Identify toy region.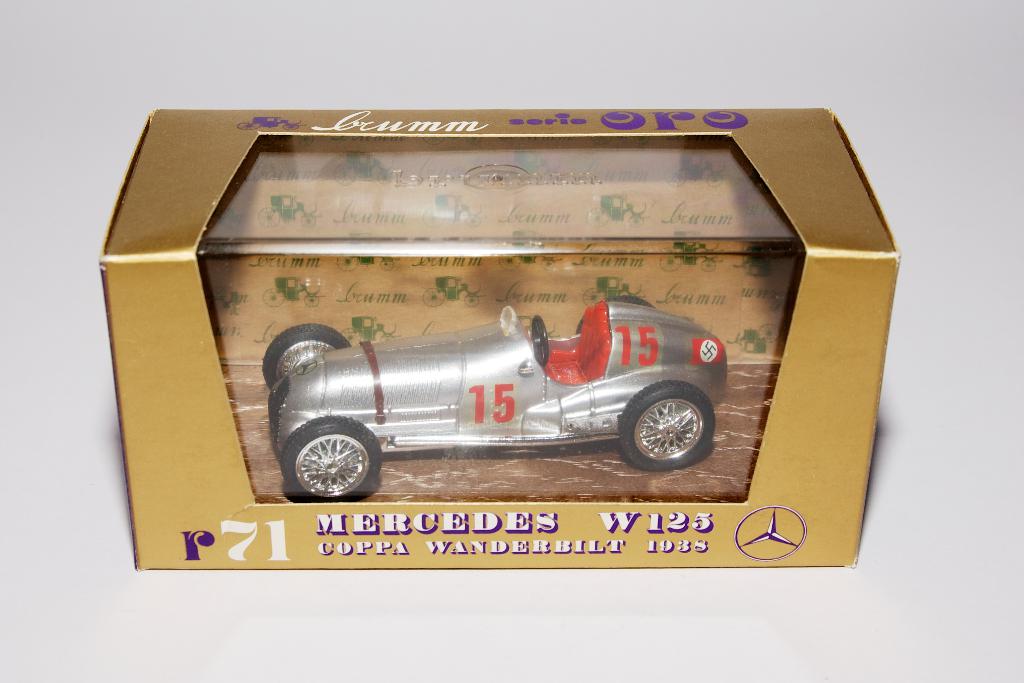
Region: region(656, 230, 724, 270).
